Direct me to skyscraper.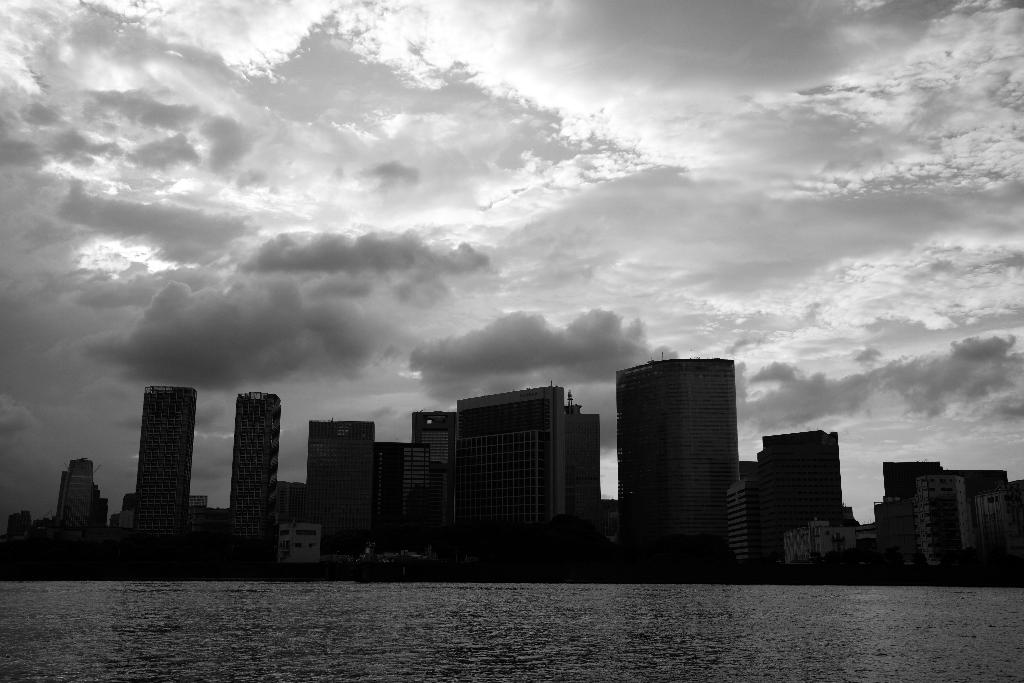
Direction: rect(225, 385, 291, 520).
